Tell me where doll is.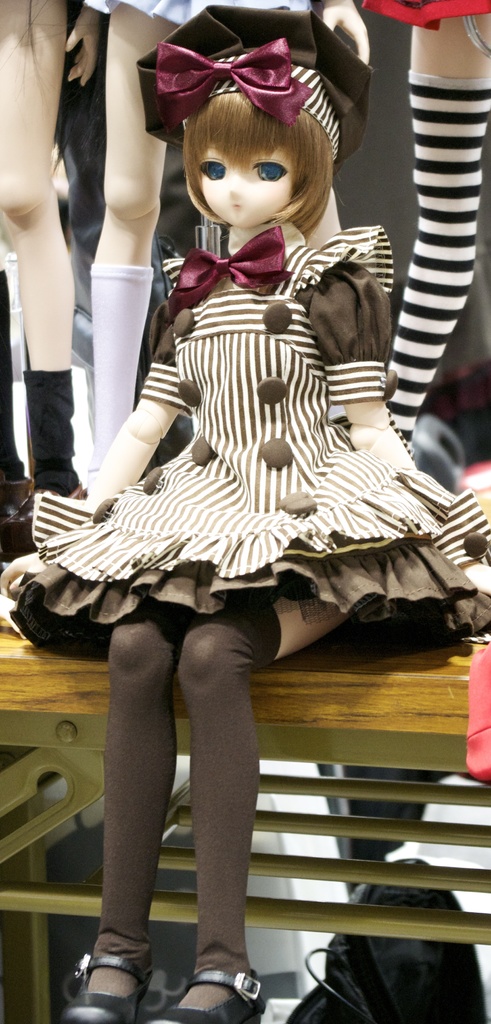
doll is at pyautogui.locateOnScreen(12, 5, 487, 1023).
